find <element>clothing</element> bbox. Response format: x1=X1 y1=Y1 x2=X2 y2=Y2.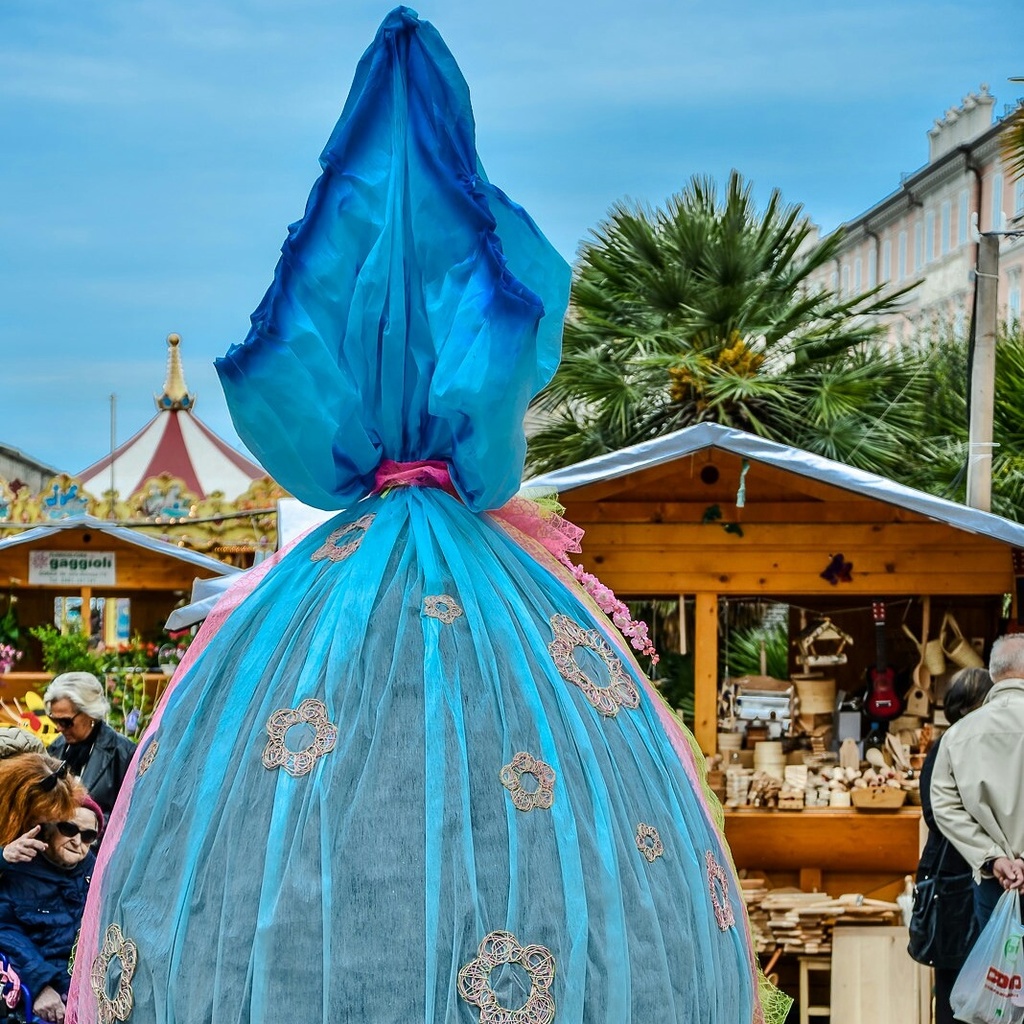
x1=0 y1=717 x2=104 y2=797.
